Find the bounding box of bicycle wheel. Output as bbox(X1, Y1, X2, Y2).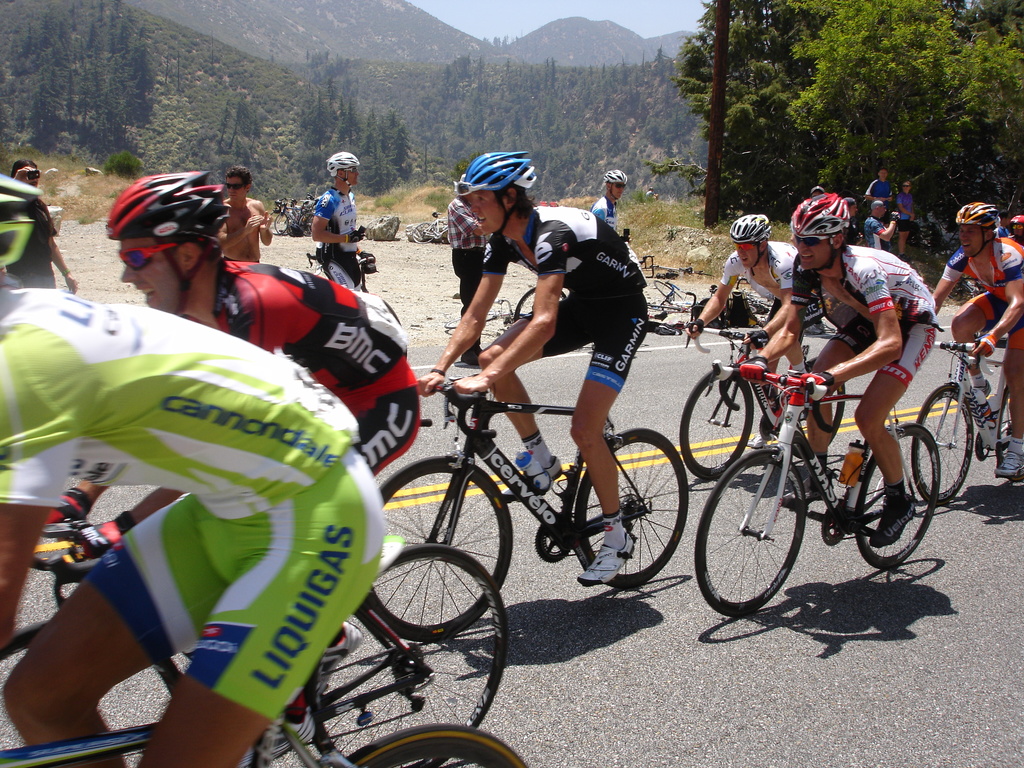
bbox(411, 221, 435, 242).
